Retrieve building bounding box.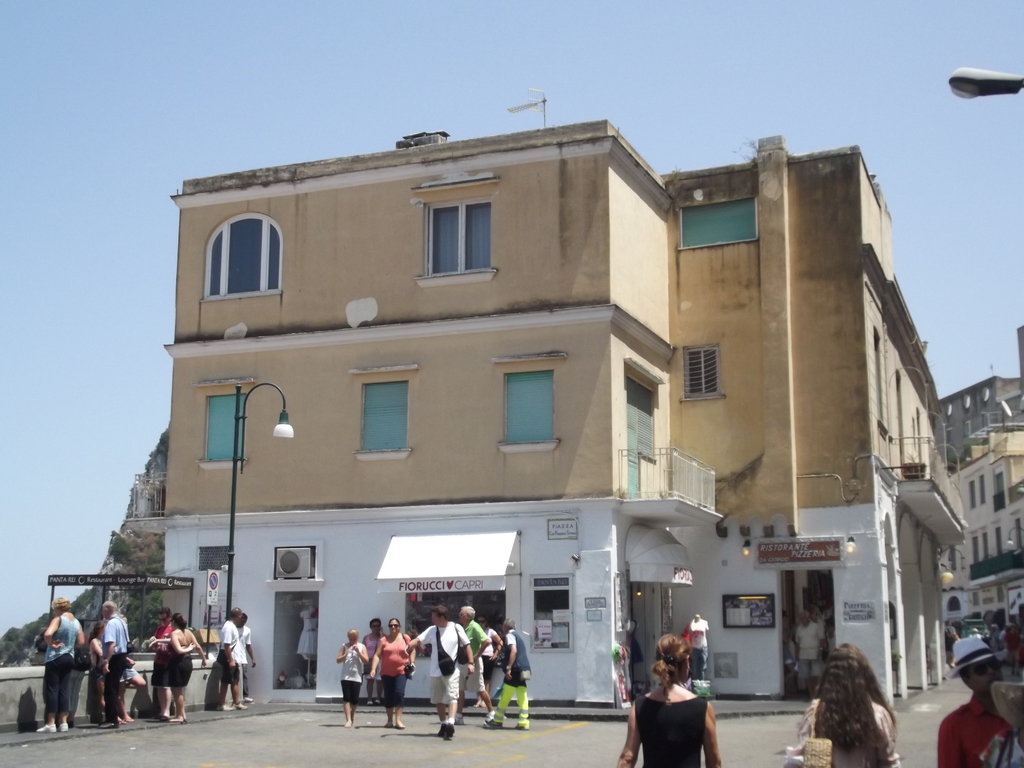
Bounding box: <region>938, 329, 1023, 467</region>.
